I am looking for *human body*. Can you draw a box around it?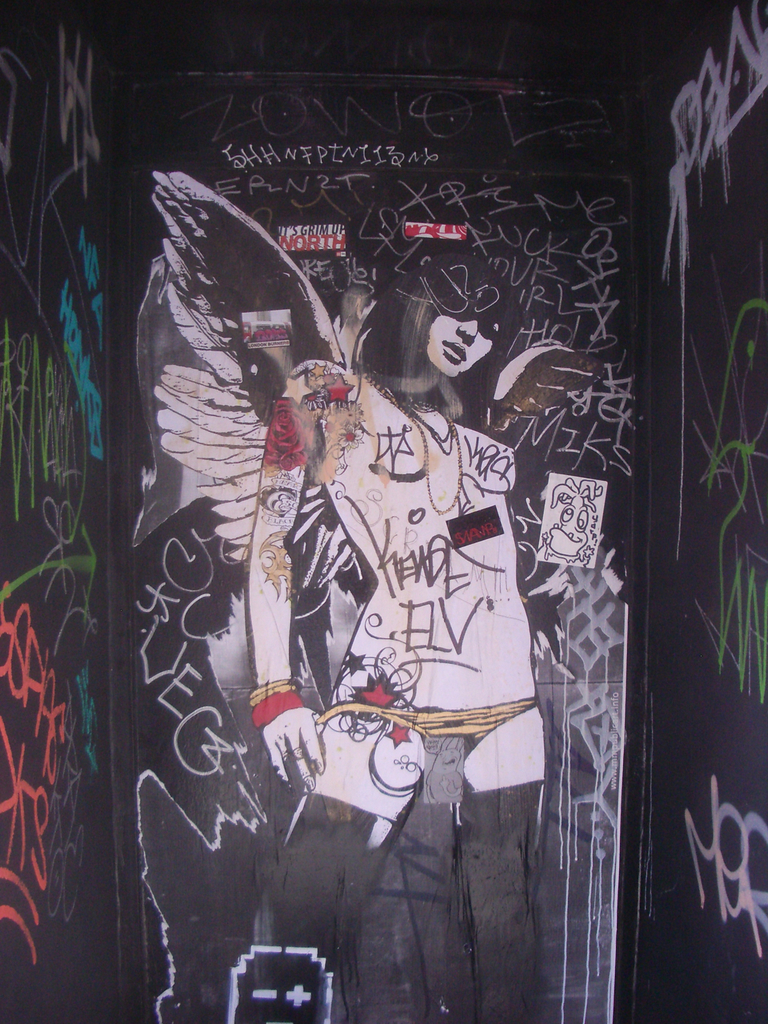
Sure, the bounding box is Rect(148, 170, 601, 1023).
